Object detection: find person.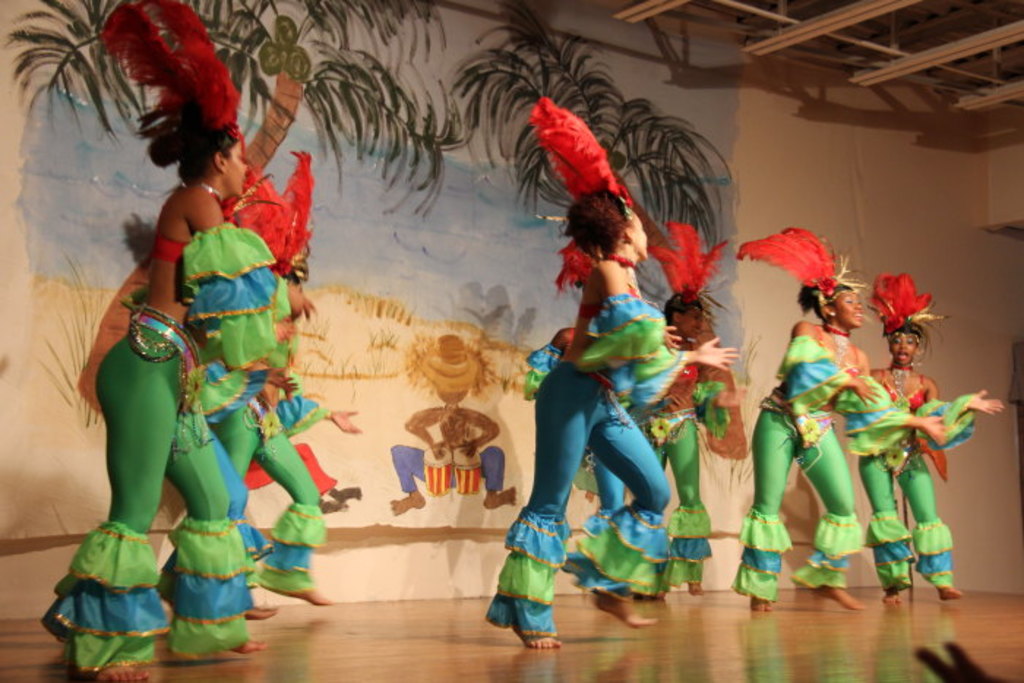
736 221 948 611.
